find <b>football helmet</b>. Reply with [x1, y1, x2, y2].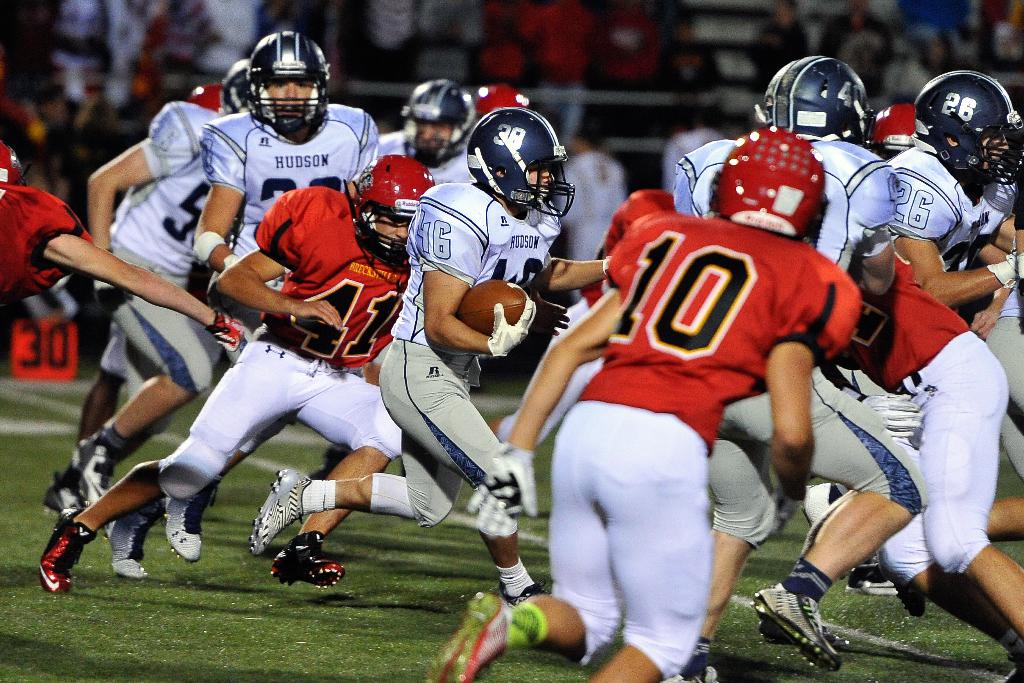
[463, 107, 575, 220].
